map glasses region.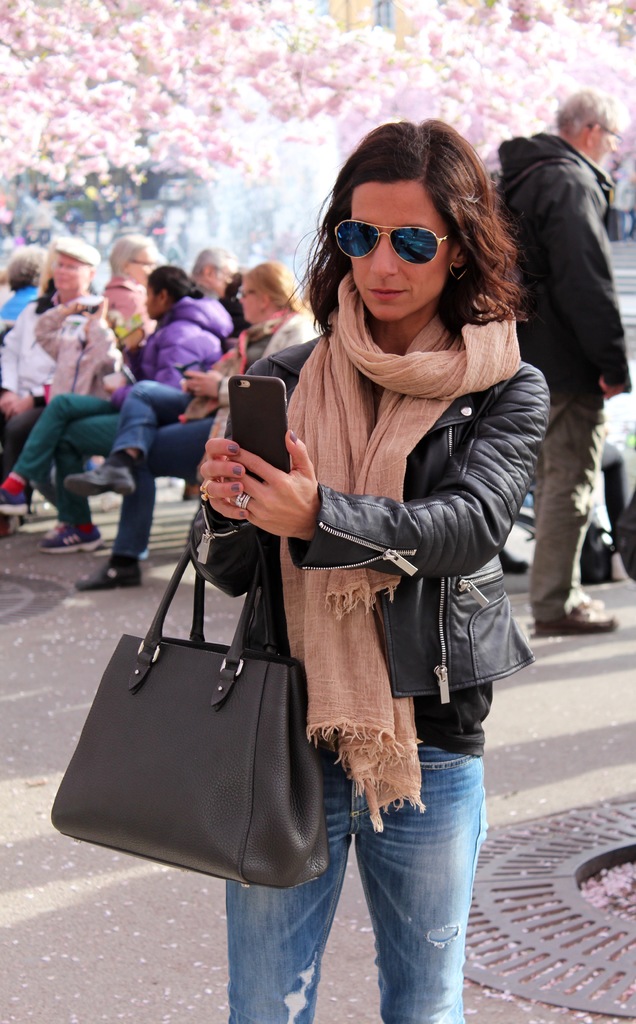
Mapped to (x1=236, y1=293, x2=258, y2=299).
